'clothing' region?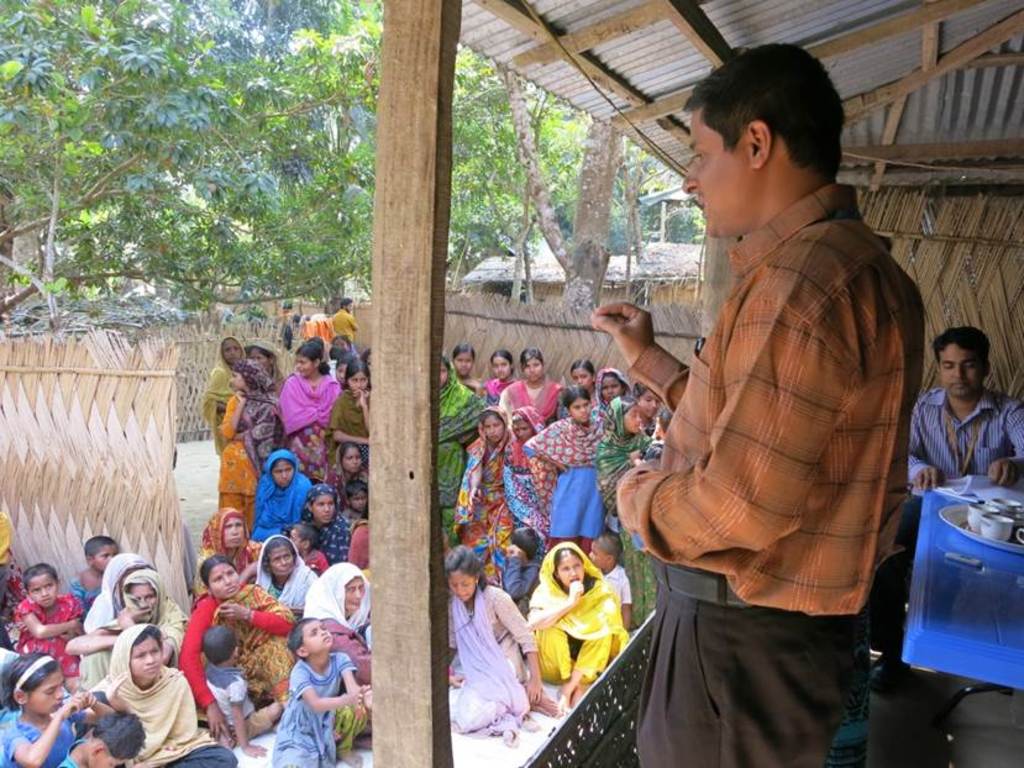
box(278, 364, 342, 442)
